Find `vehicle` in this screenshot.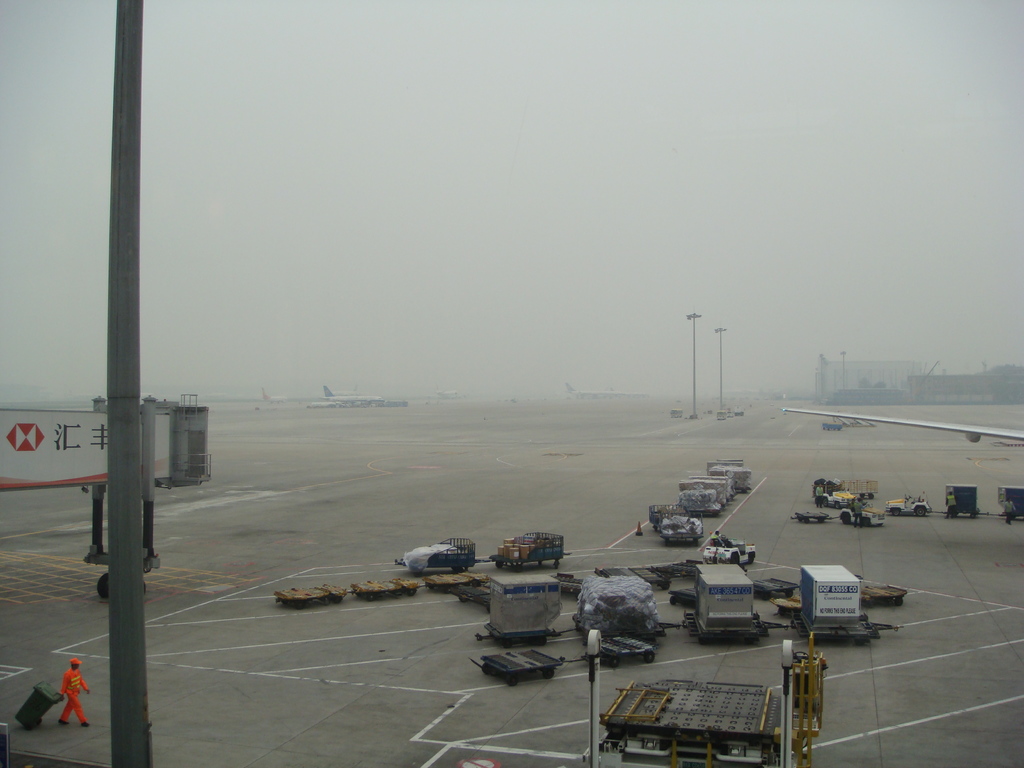
The bounding box for `vehicle` is bbox=(784, 408, 1023, 442).
